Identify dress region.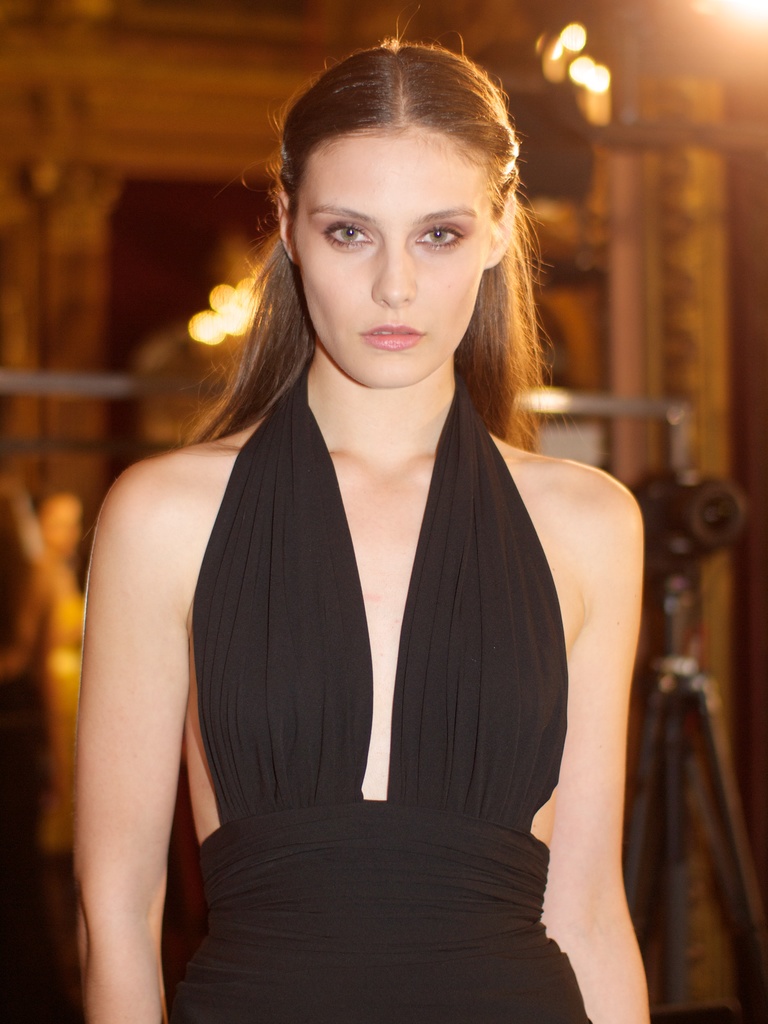
Region: left=173, top=378, right=588, bottom=1022.
